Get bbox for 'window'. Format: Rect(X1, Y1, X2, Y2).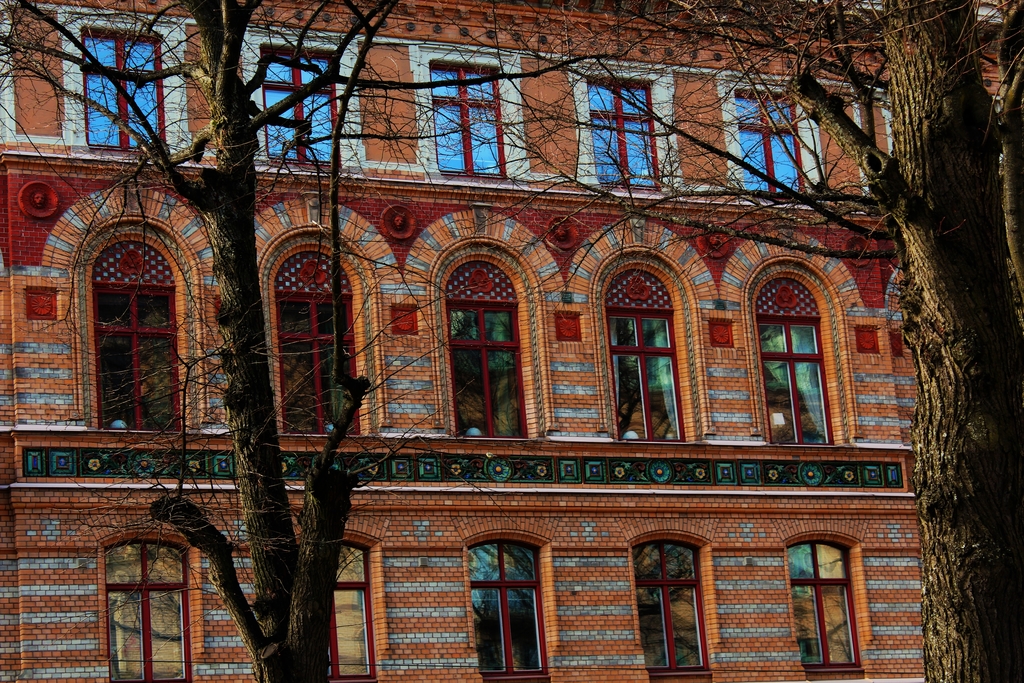
Rect(595, 238, 714, 438).
